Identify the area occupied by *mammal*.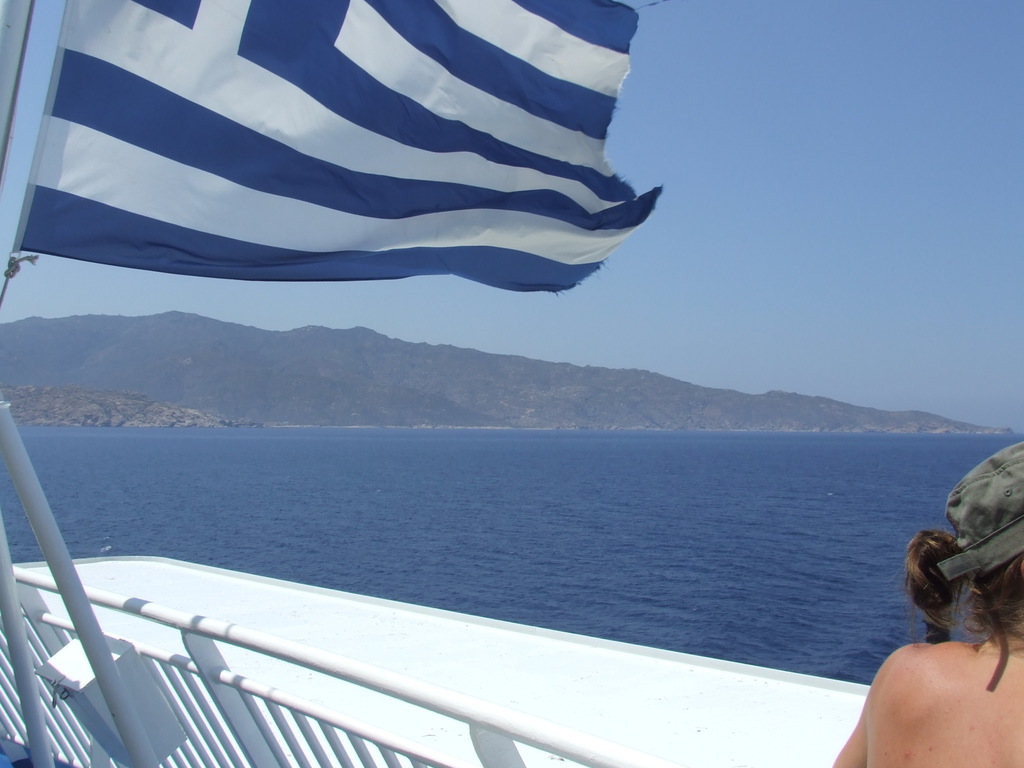
Area: 834:436:1021:767.
